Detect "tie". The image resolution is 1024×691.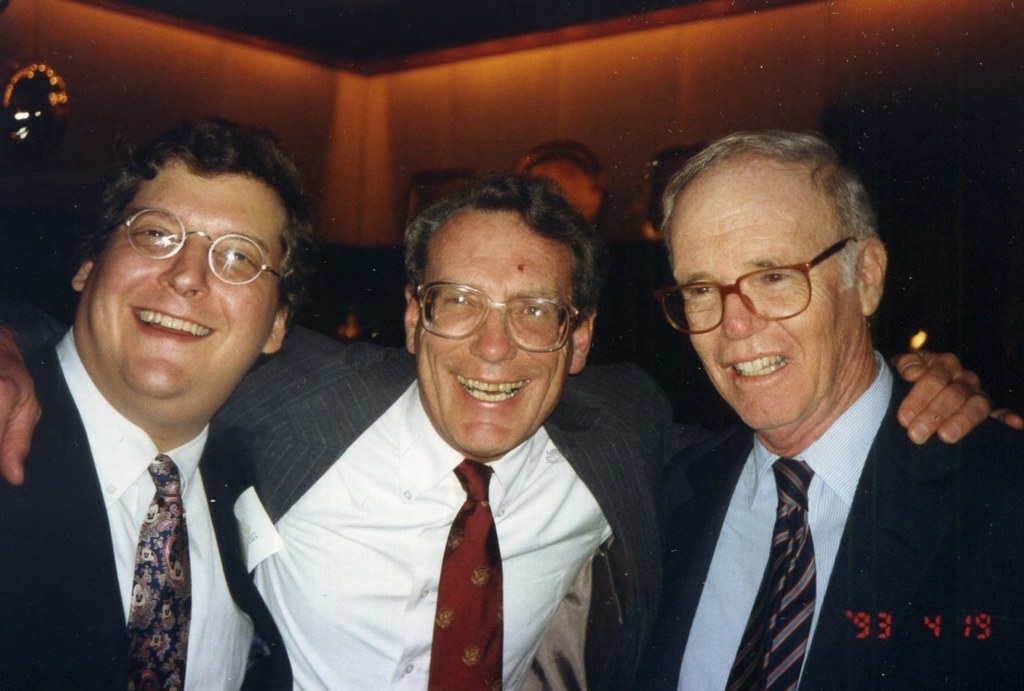
x1=426 y1=456 x2=505 y2=690.
